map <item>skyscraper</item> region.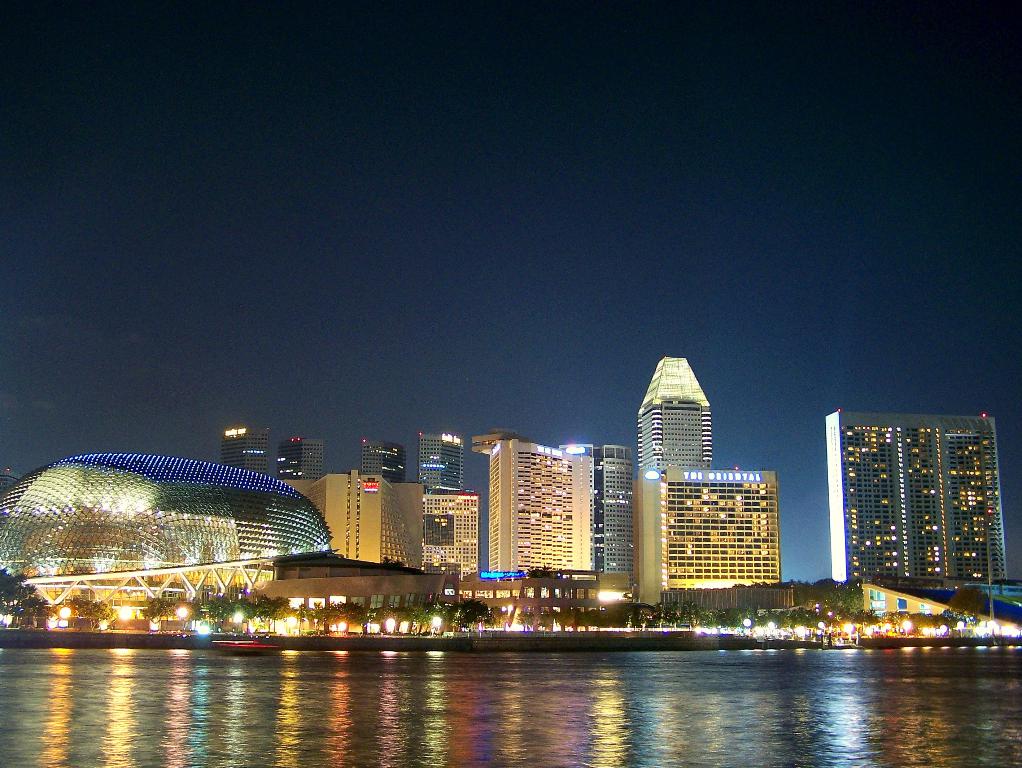
Mapped to (left=634, top=353, right=719, bottom=473).
